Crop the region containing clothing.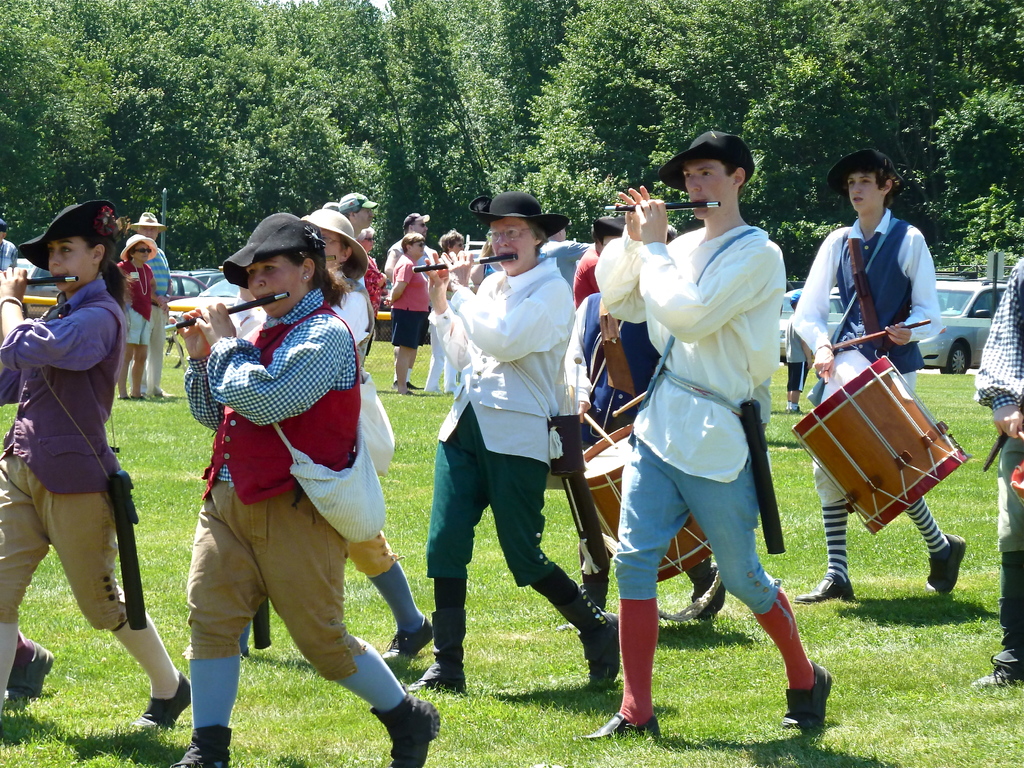
Crop region: <bbox>429, 252, 582, 599</bbox>.
